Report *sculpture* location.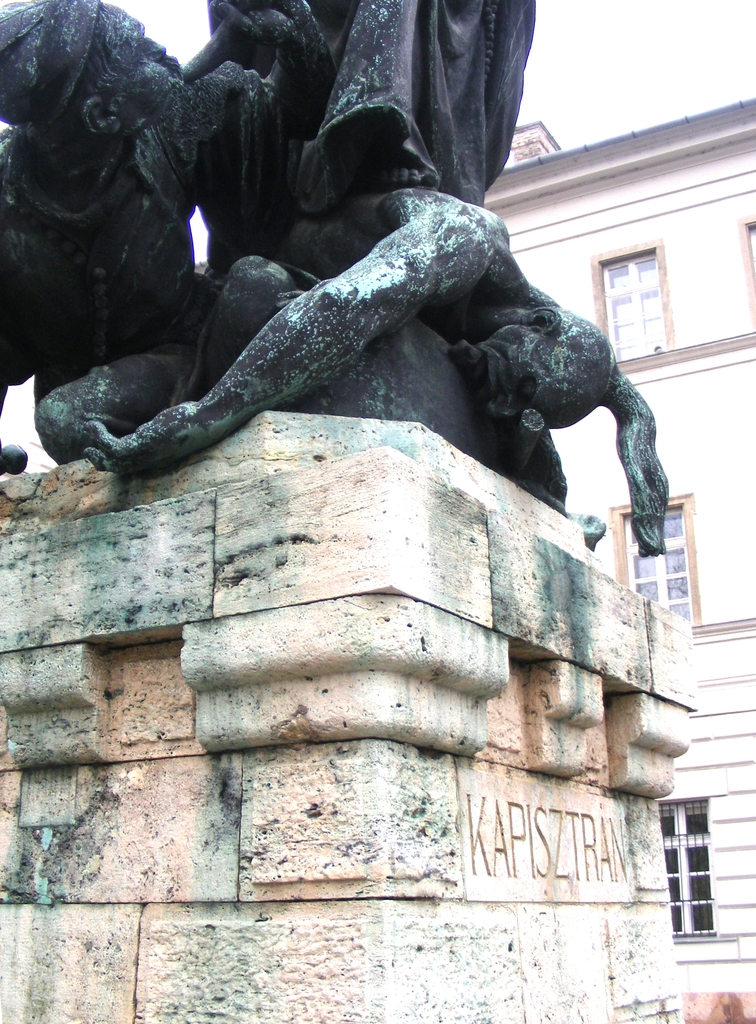
Report: (0,3,325,524).
